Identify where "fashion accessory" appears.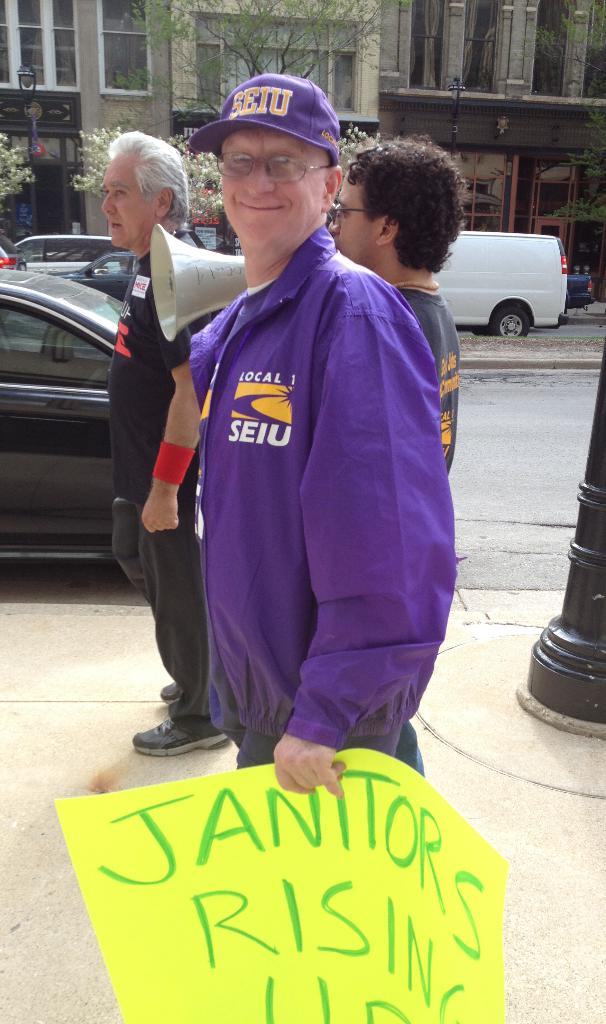
Appears at 133, 712, 229, 757.
